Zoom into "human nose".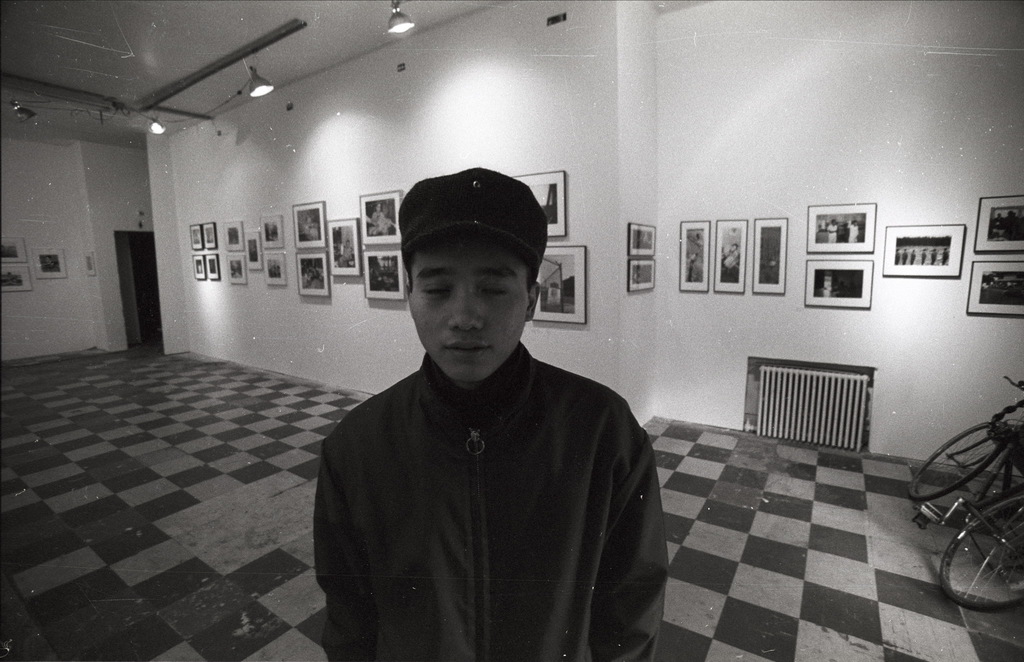
Zoom target: [left=447, top=291, right=483, bottom=330].
